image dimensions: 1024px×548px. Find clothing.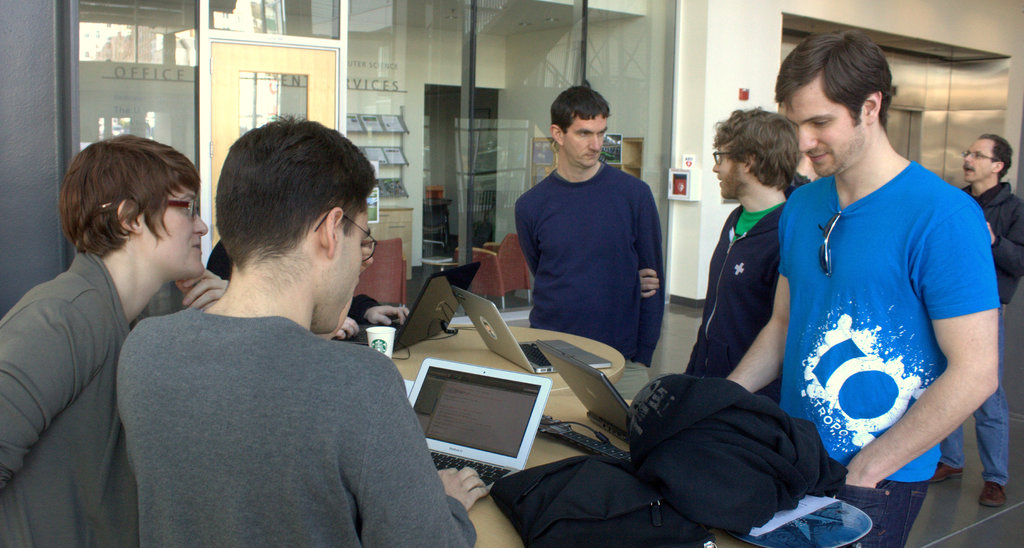
<region>510, 165, 657, 392</region>.
